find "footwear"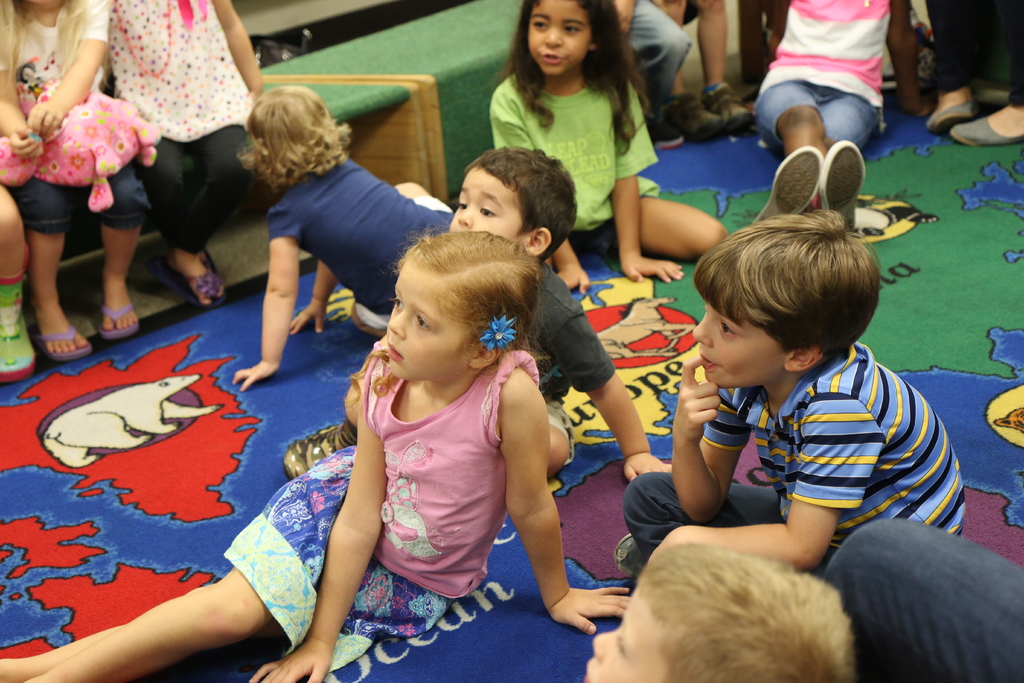
<bbox>927, 99, 973, 134</bbox>
